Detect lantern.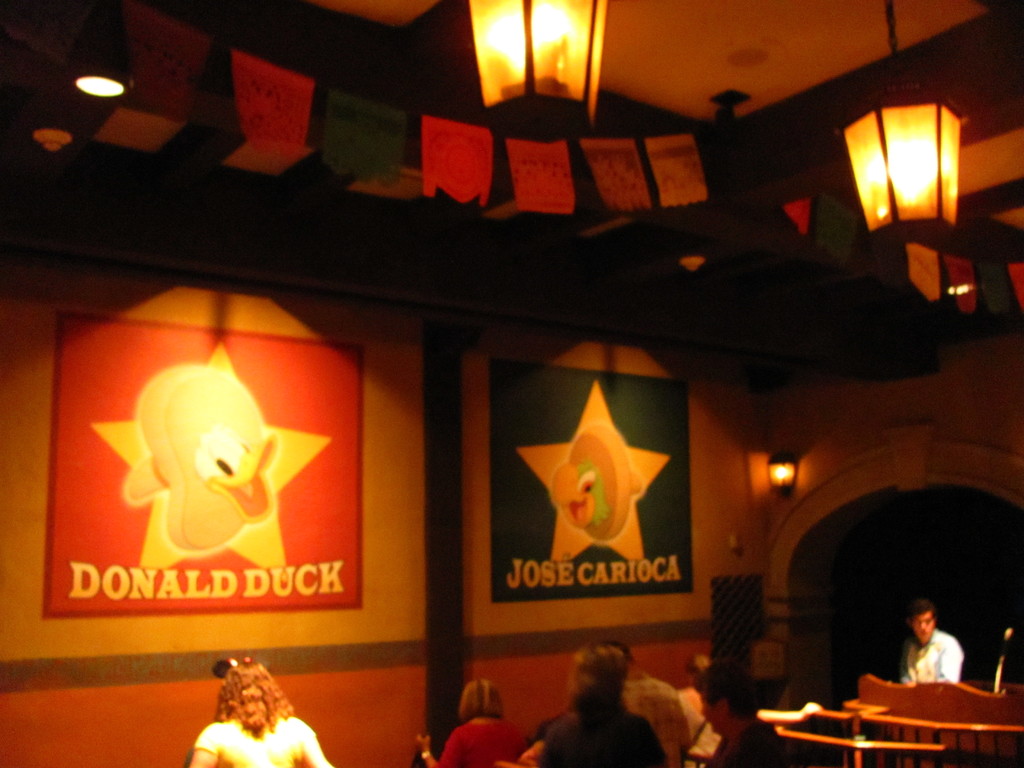
Detected at <box>844,81,977,260</box>.
